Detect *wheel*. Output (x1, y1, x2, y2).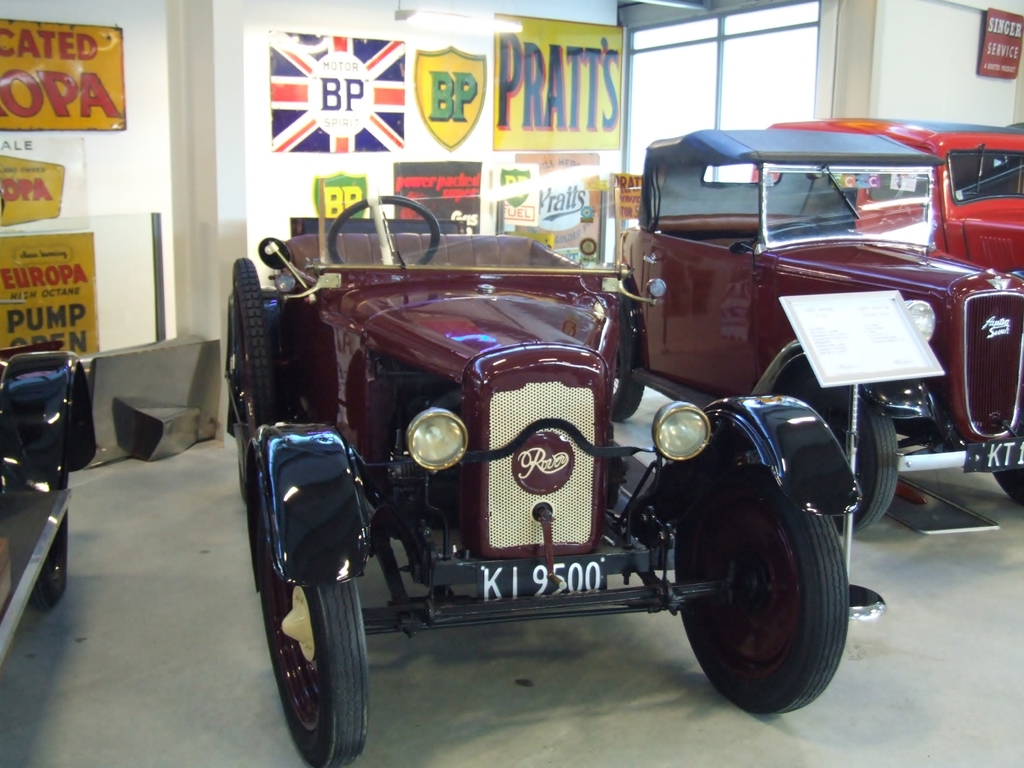
(612, 300, 646, 421).
